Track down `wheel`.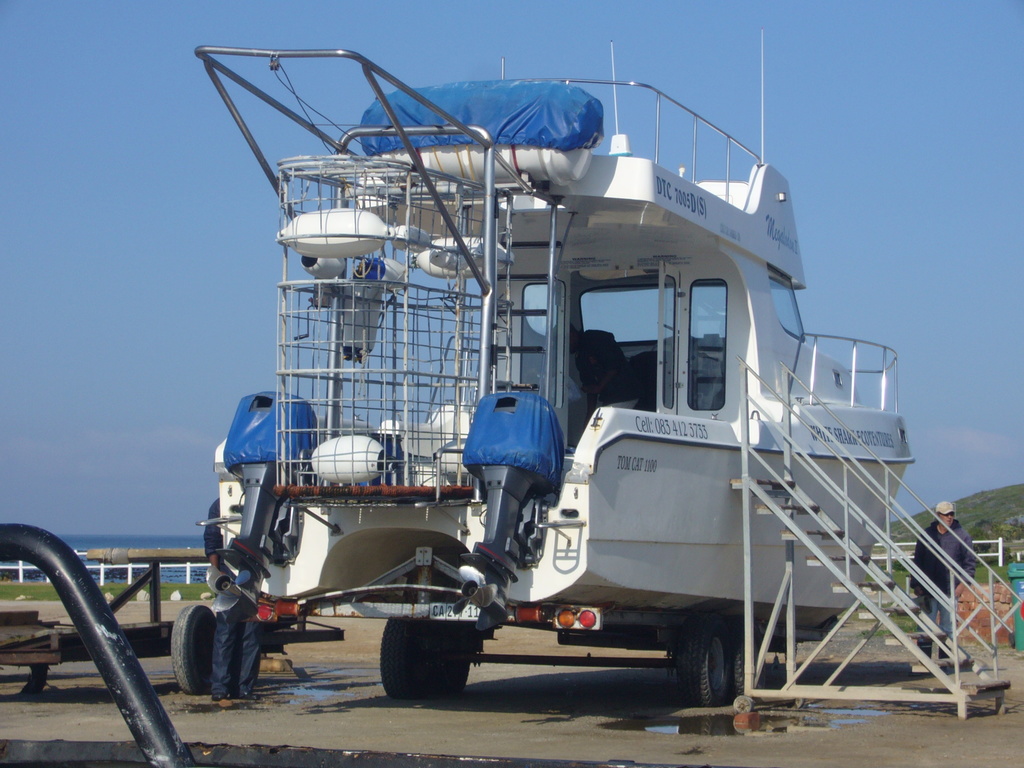
Tracked to bbox(411, 620, 469, 699).
